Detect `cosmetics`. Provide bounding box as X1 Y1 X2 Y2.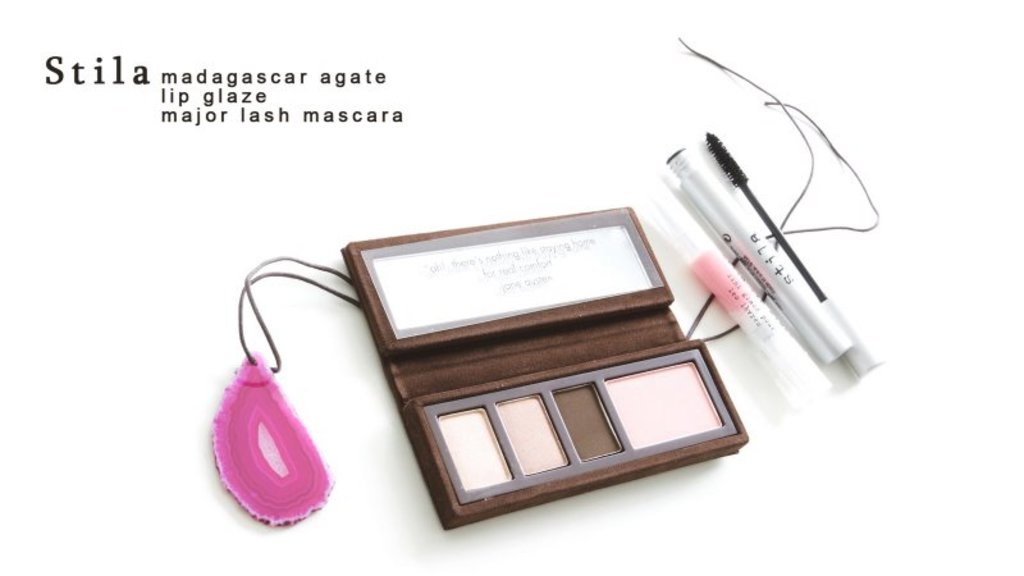
234 193 781 536.
